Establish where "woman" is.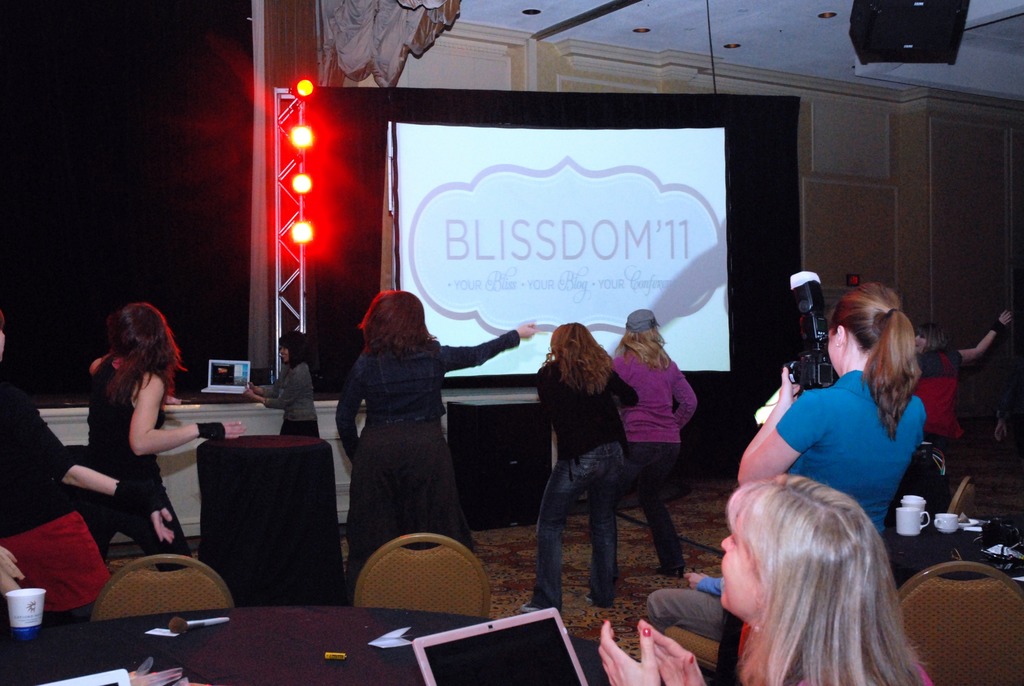
Established at 515, 318, 644, 614.
